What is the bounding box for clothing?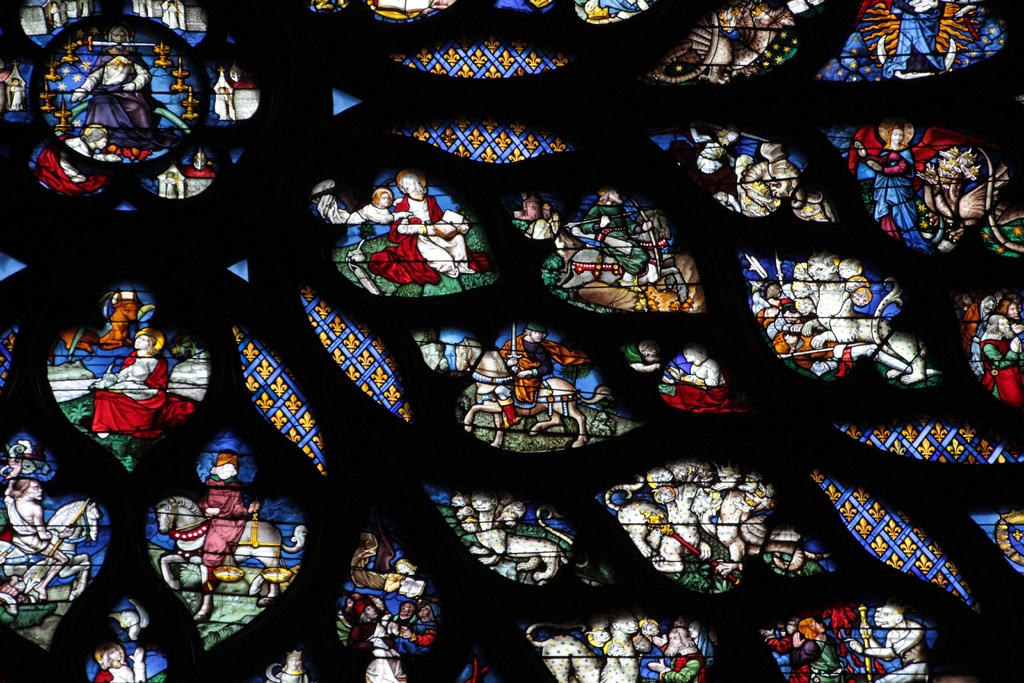
<box>68,45,161,131</box>.
